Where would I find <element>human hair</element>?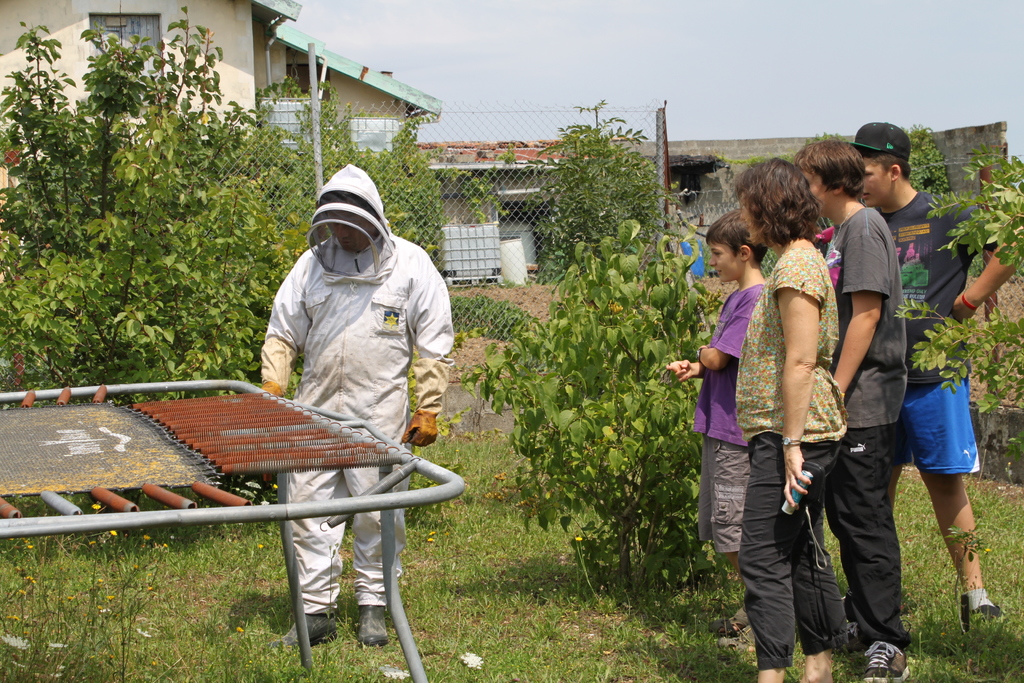
At 795/138/865/202.
